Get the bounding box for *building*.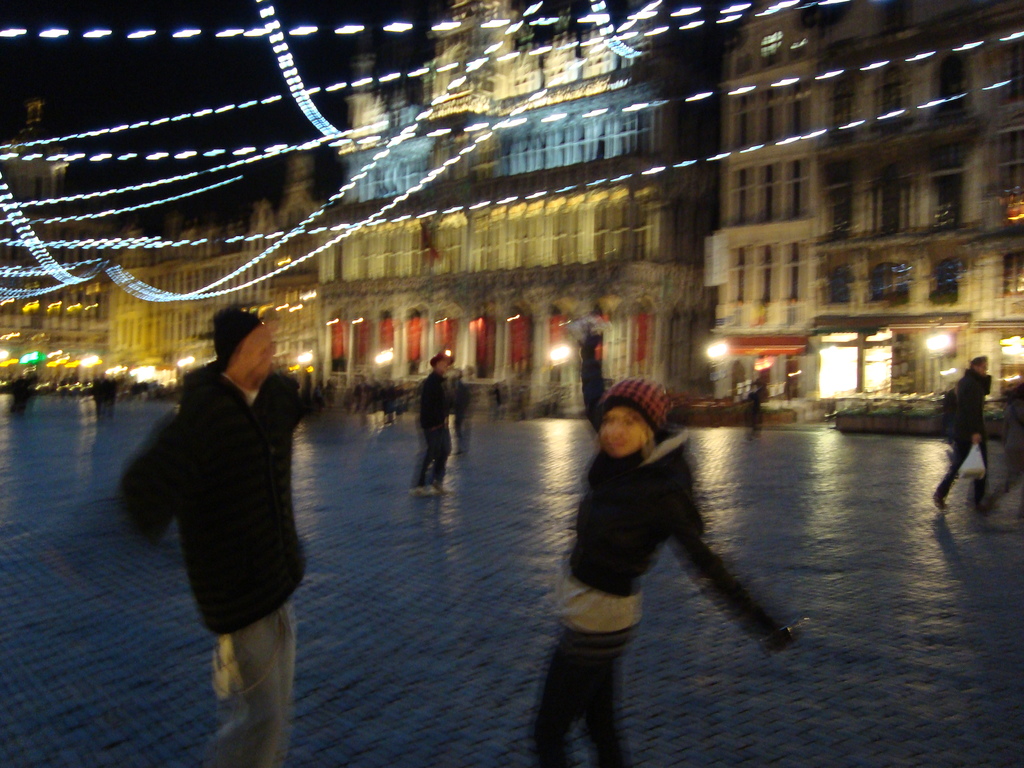
locate(102, 156, 302, 390).
